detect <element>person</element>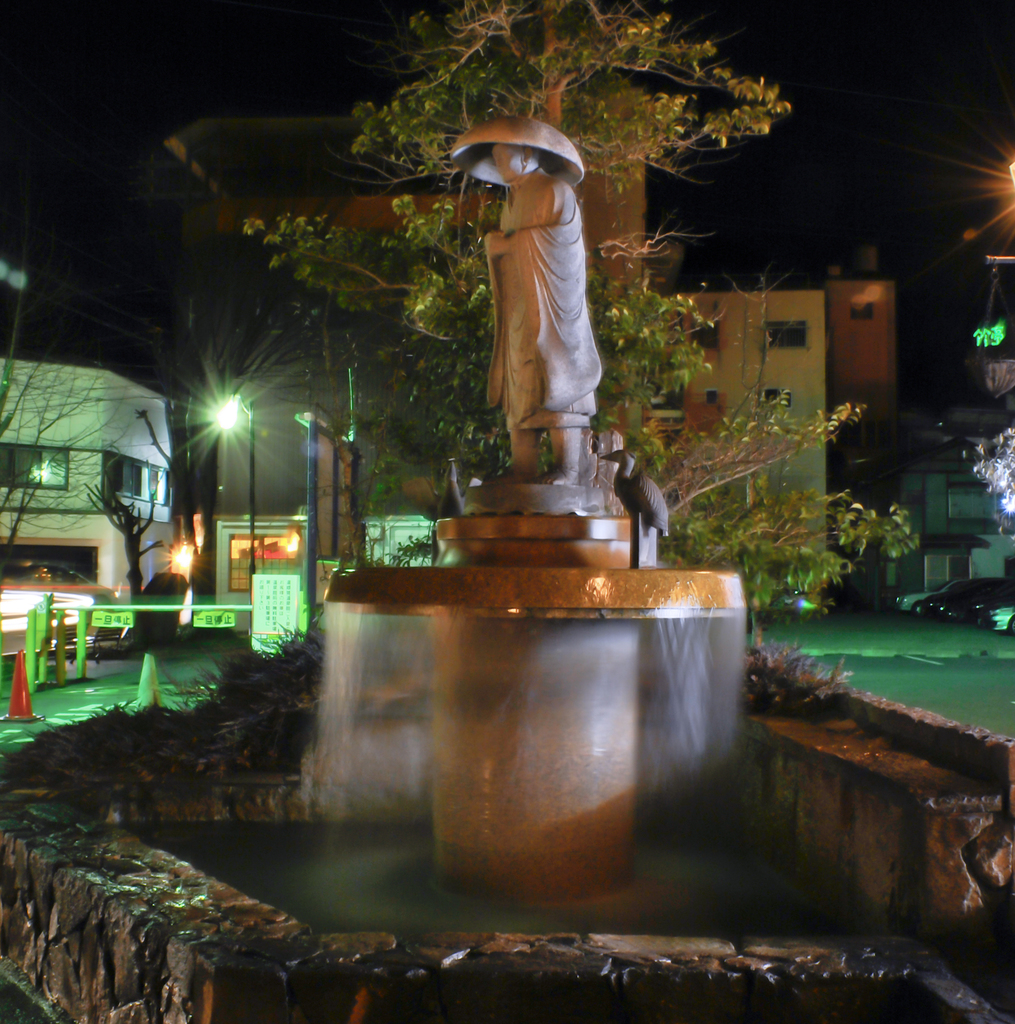
<box>482,138,608,477</box>
